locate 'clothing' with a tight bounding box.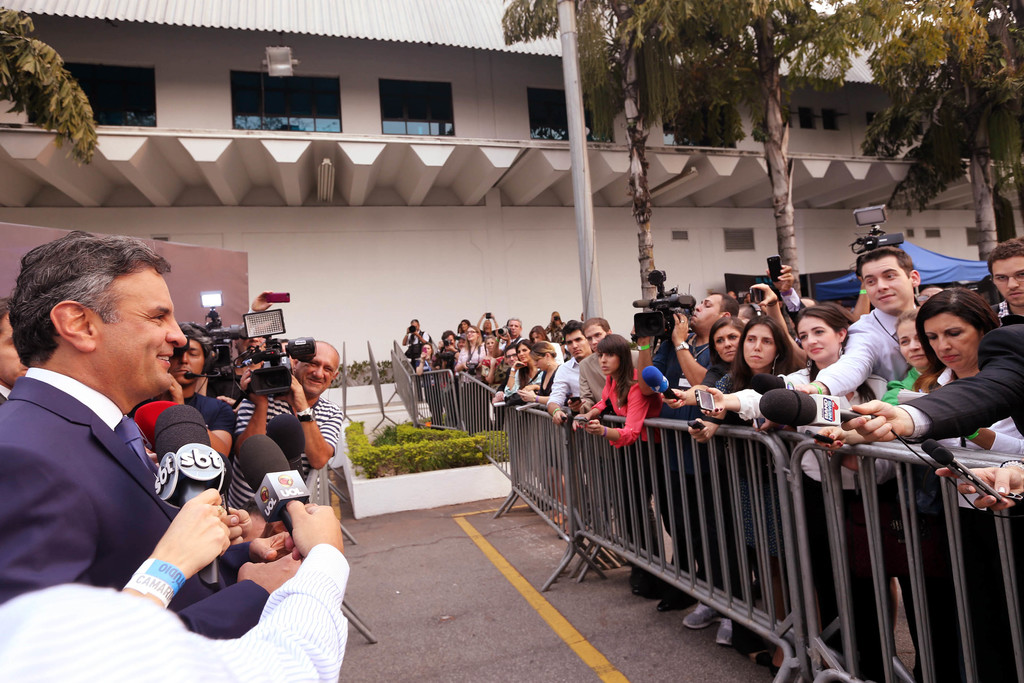
Rect(826, 297, 948, 415).
